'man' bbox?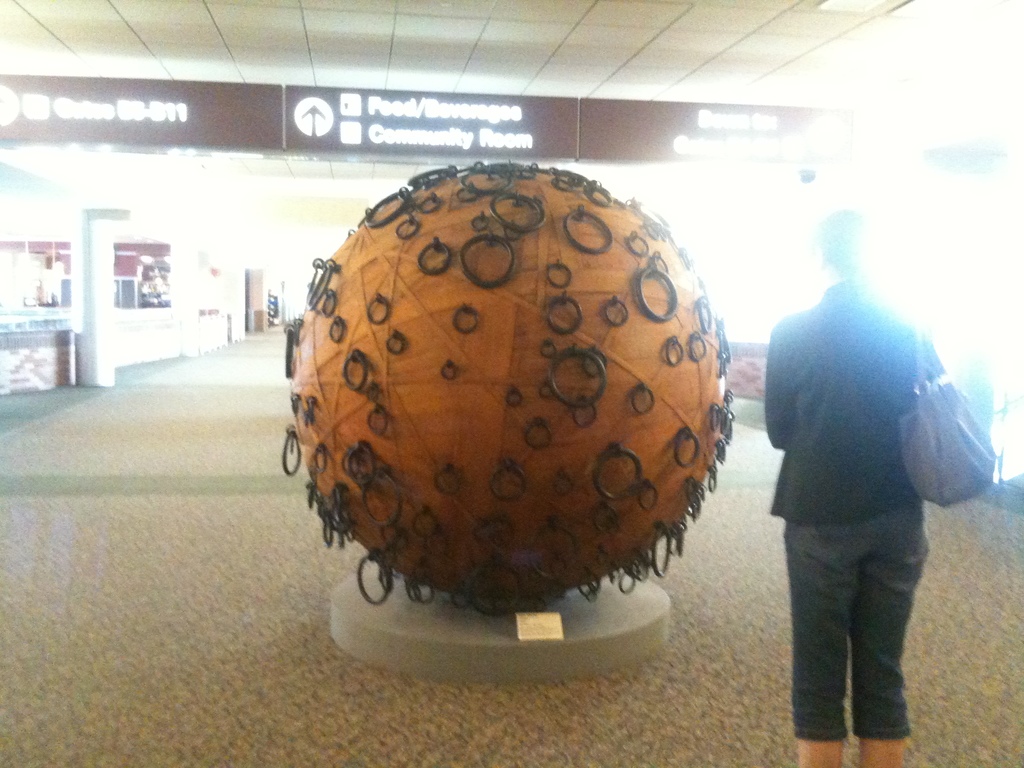
766 286 945 749
